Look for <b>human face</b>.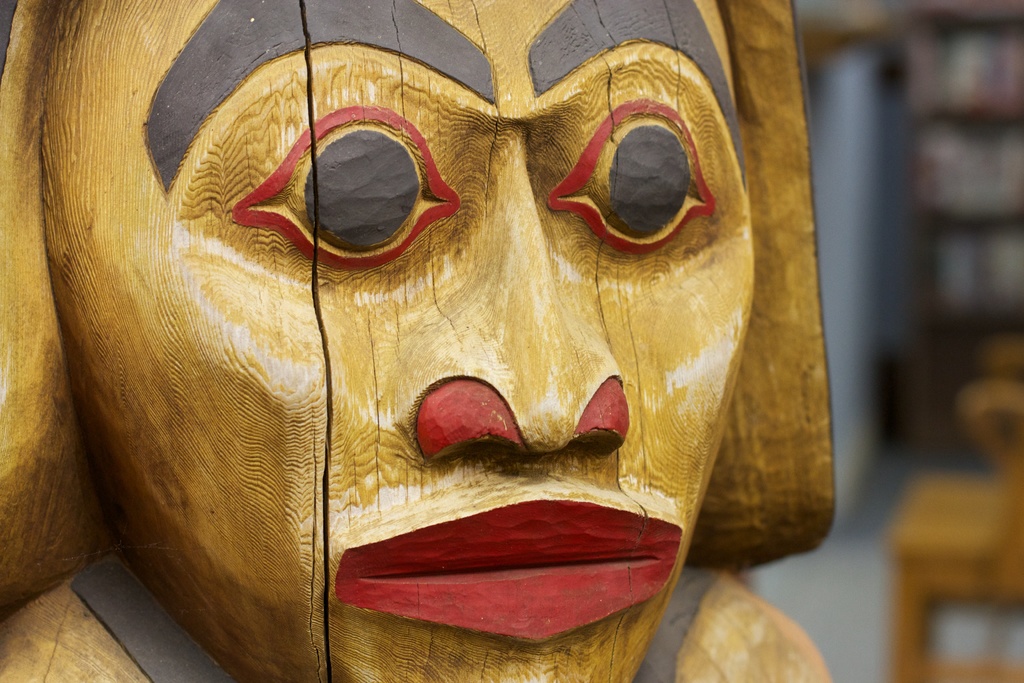
Found: box=[117, 0, 753, 682].
